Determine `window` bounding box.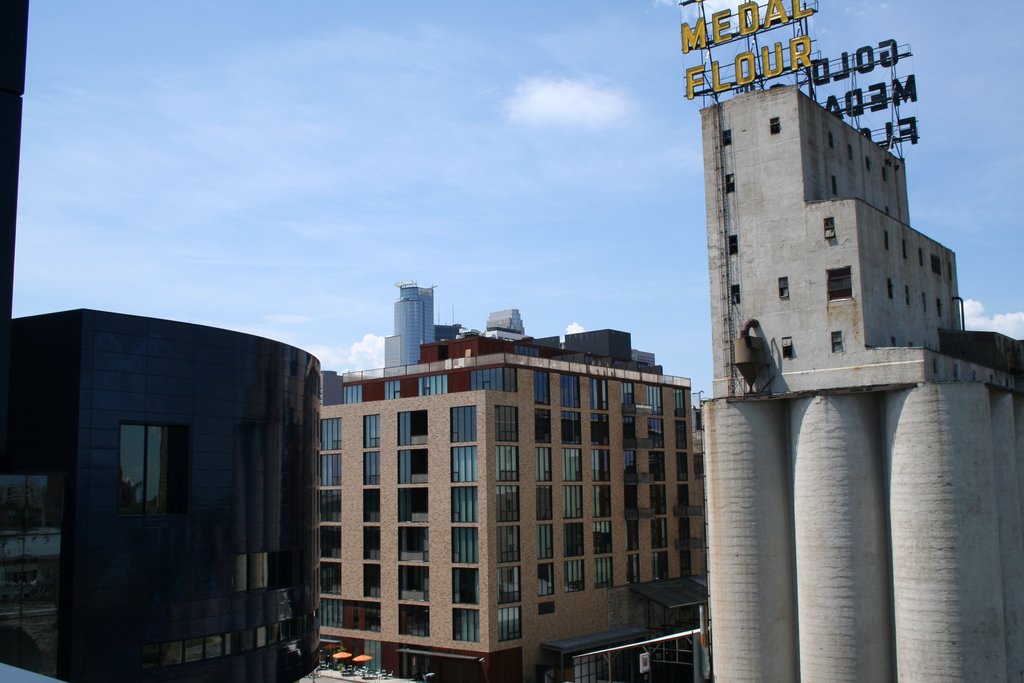
Determined: bbox=[725, 231, 739, 258].
